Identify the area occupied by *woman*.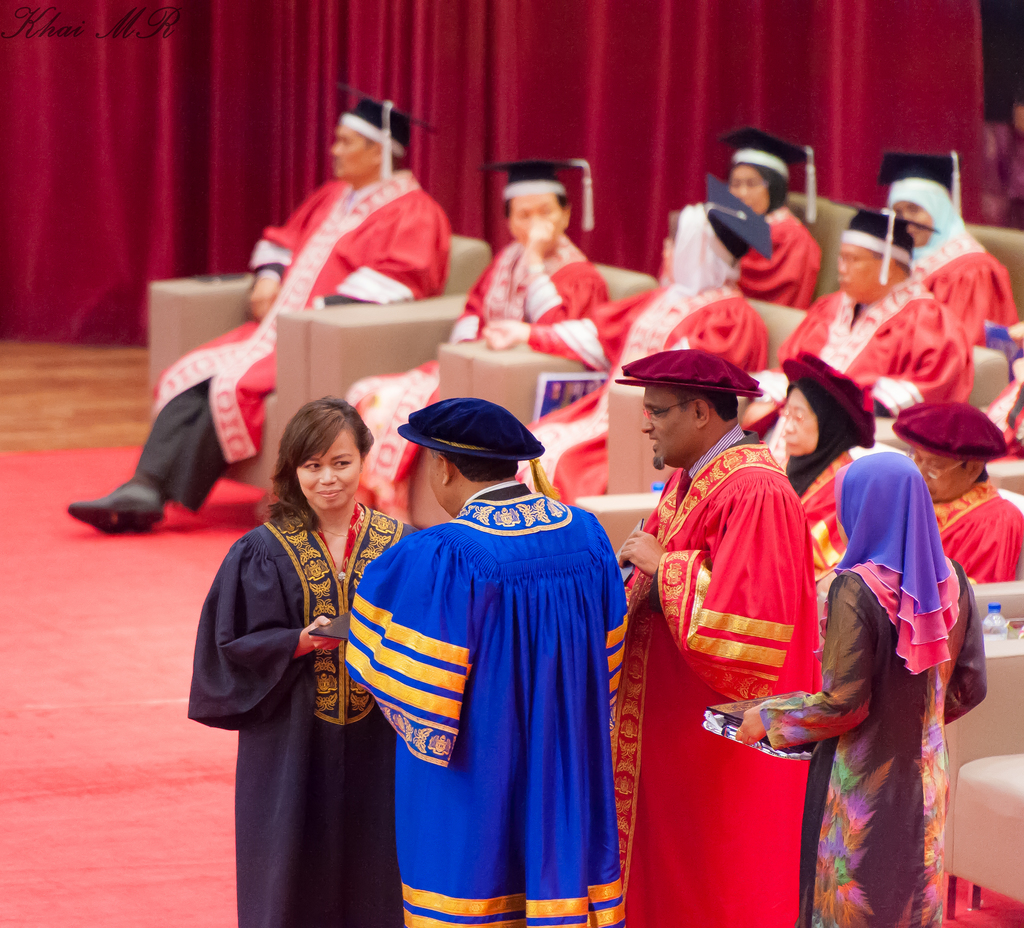
Area: <box>717,134,826,314</box>.
